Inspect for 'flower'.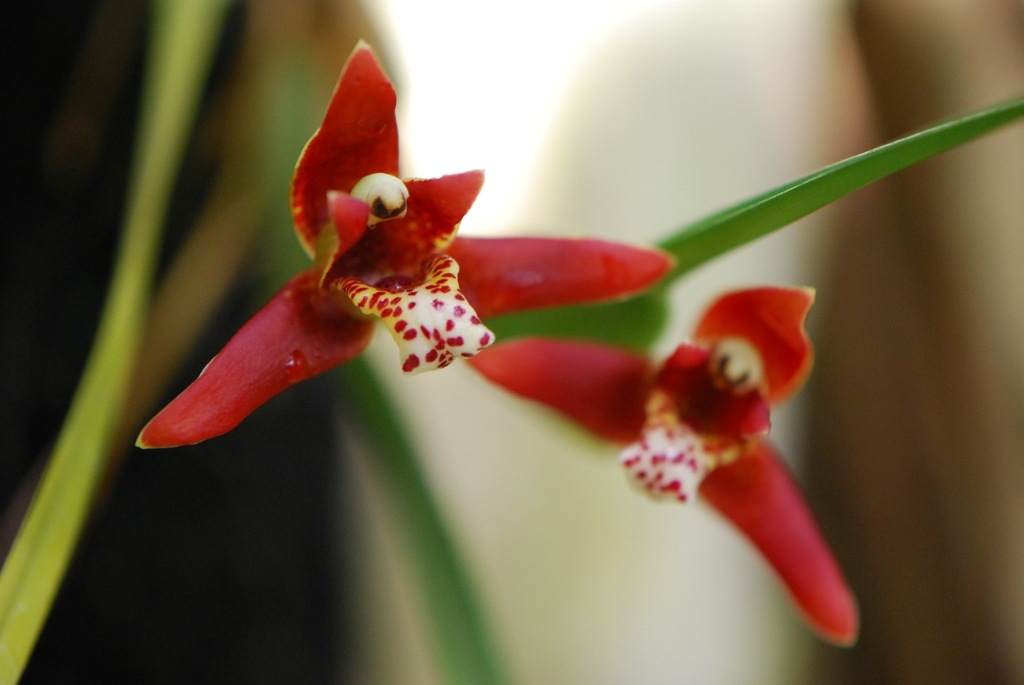
Inspection: l=143, t=35, r=728, b=575.
